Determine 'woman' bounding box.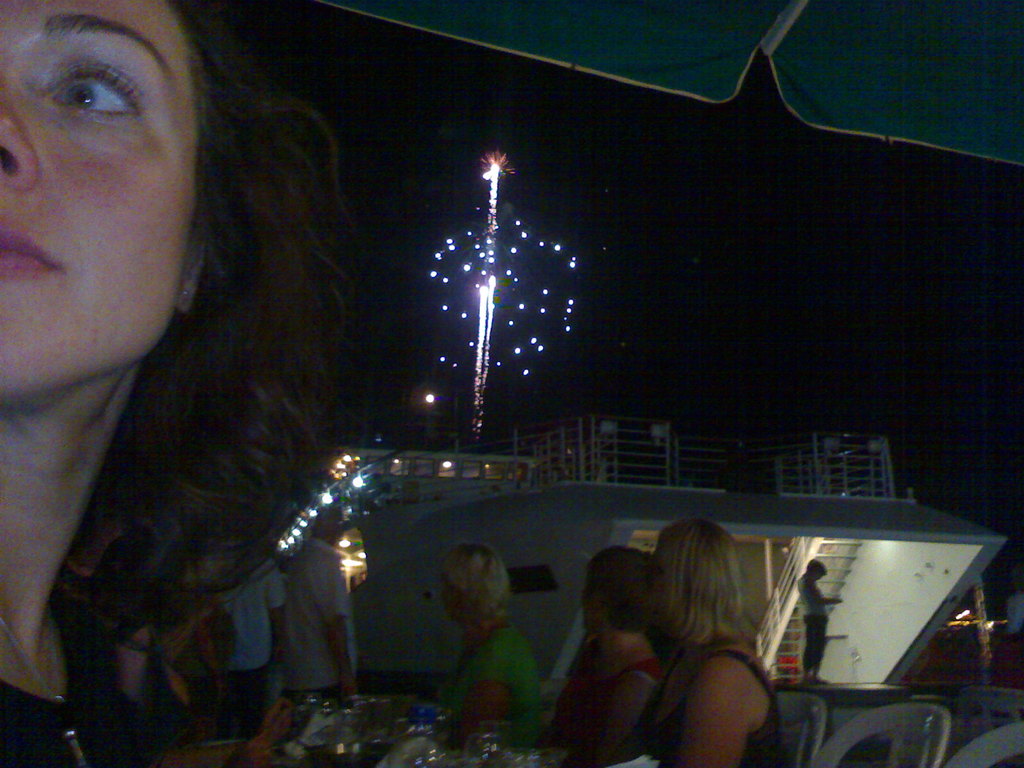
Determined: (648, 520, 784, 767).
